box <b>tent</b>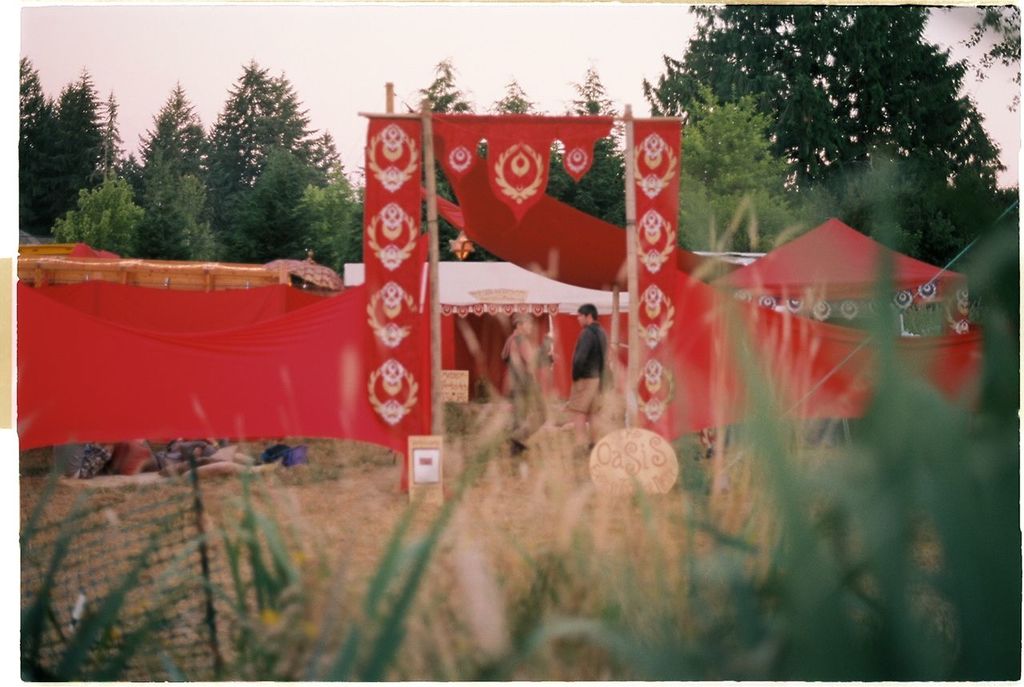
bbox=[710, 204, 956, 349]
